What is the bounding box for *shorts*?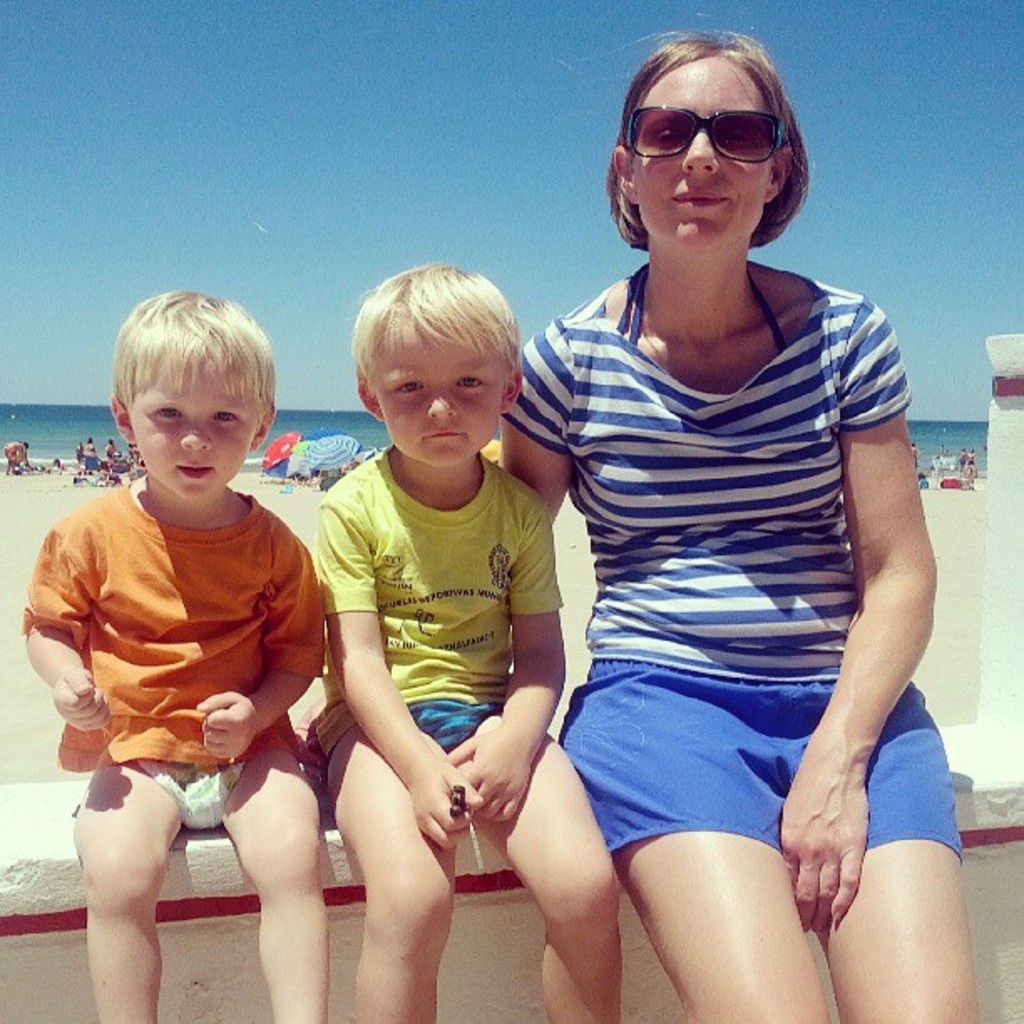
l=129, t=758, r=246, b=832.
